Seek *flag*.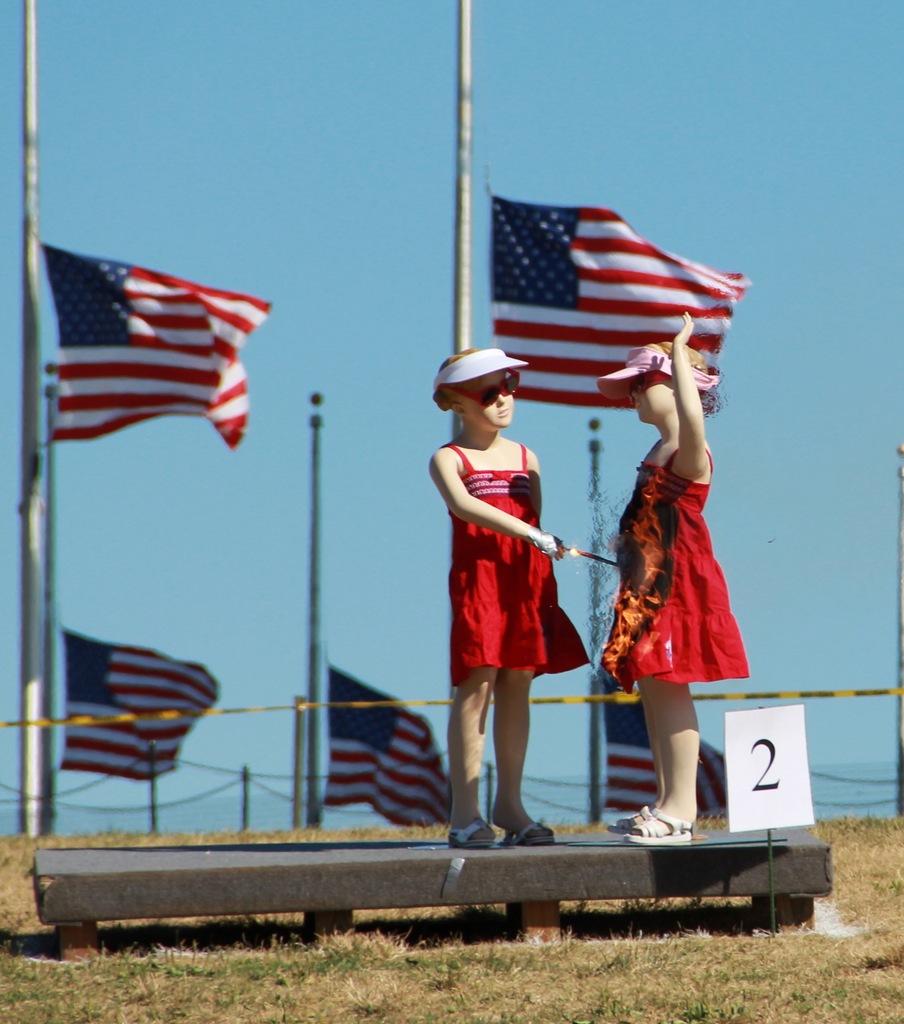
region(326, 669, 466, 827).
